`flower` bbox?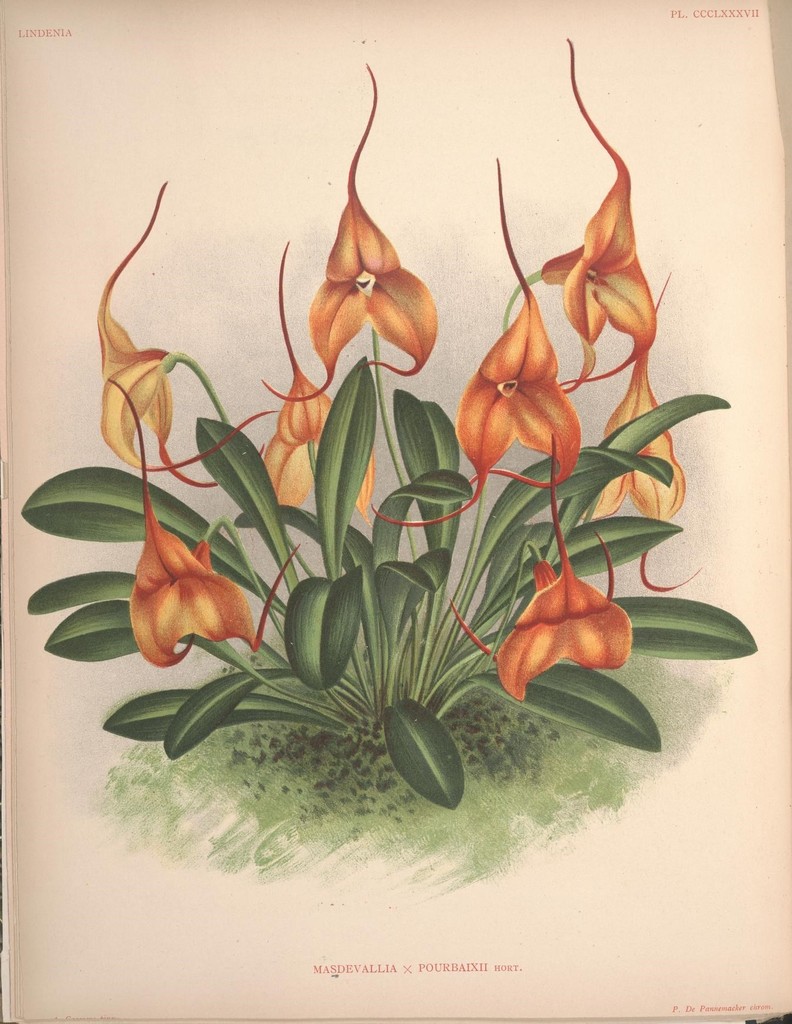
(89, 179, 275, 504)
